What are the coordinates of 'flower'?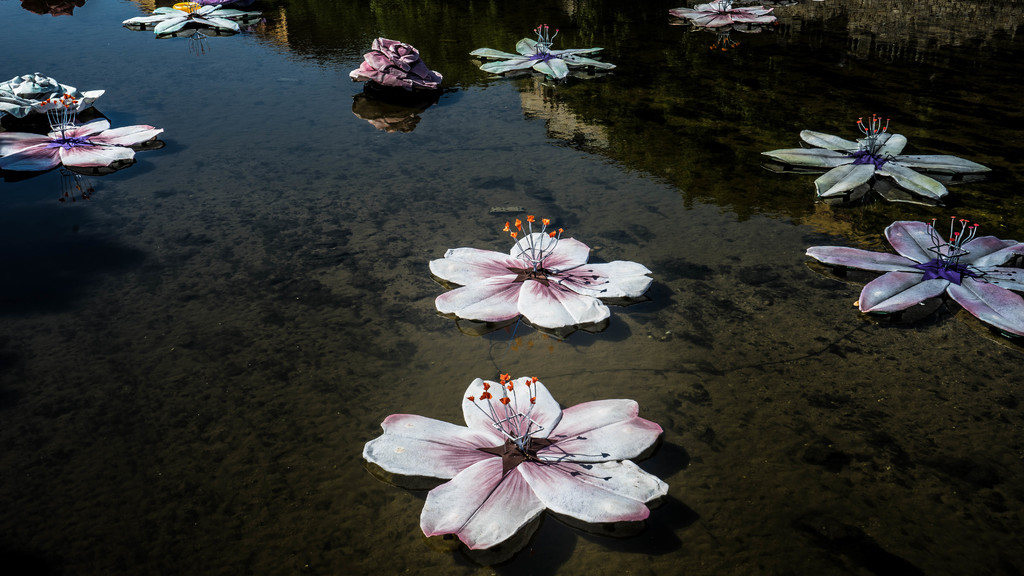
bbox(806, 214, 1023, 343).
